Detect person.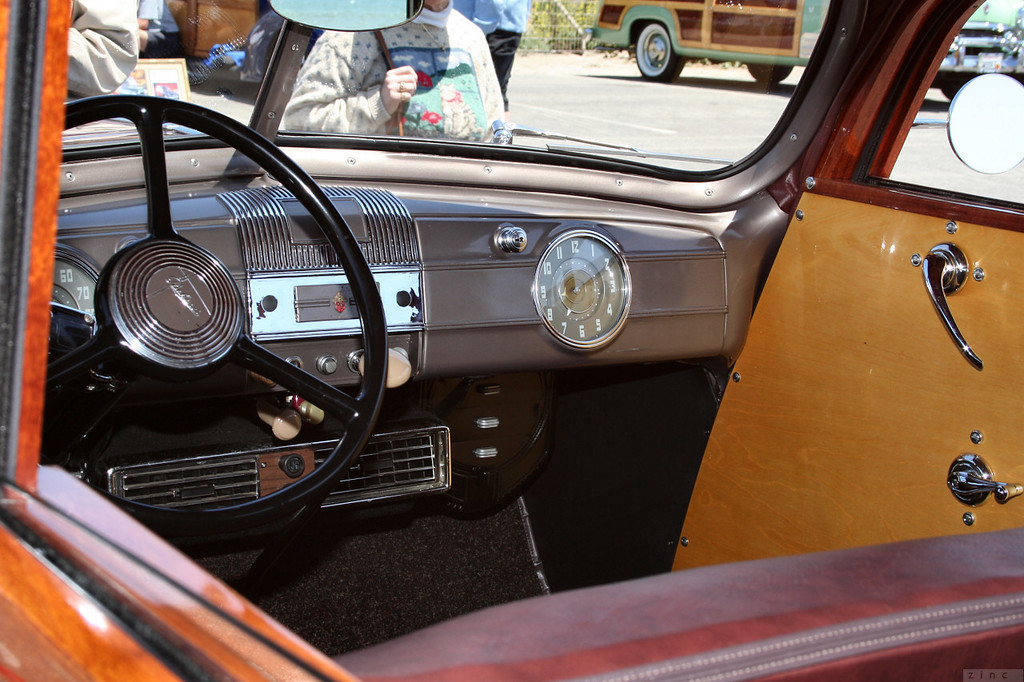
Detected at x1=129 y1=0 x2=192 y2=58.
